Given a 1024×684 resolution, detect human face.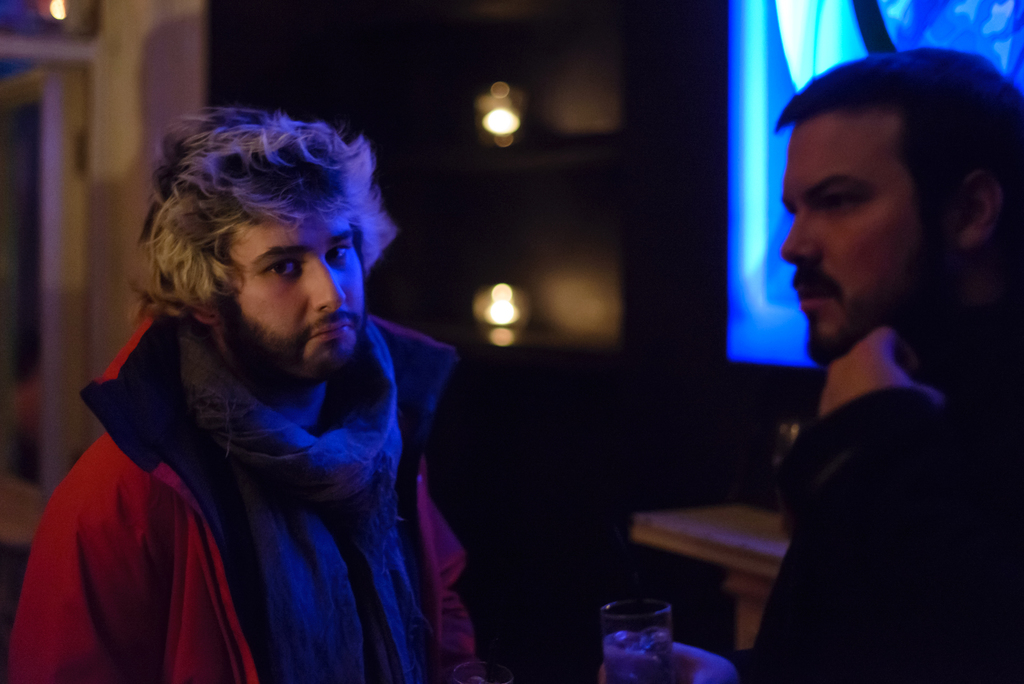
222:209:373:380.
